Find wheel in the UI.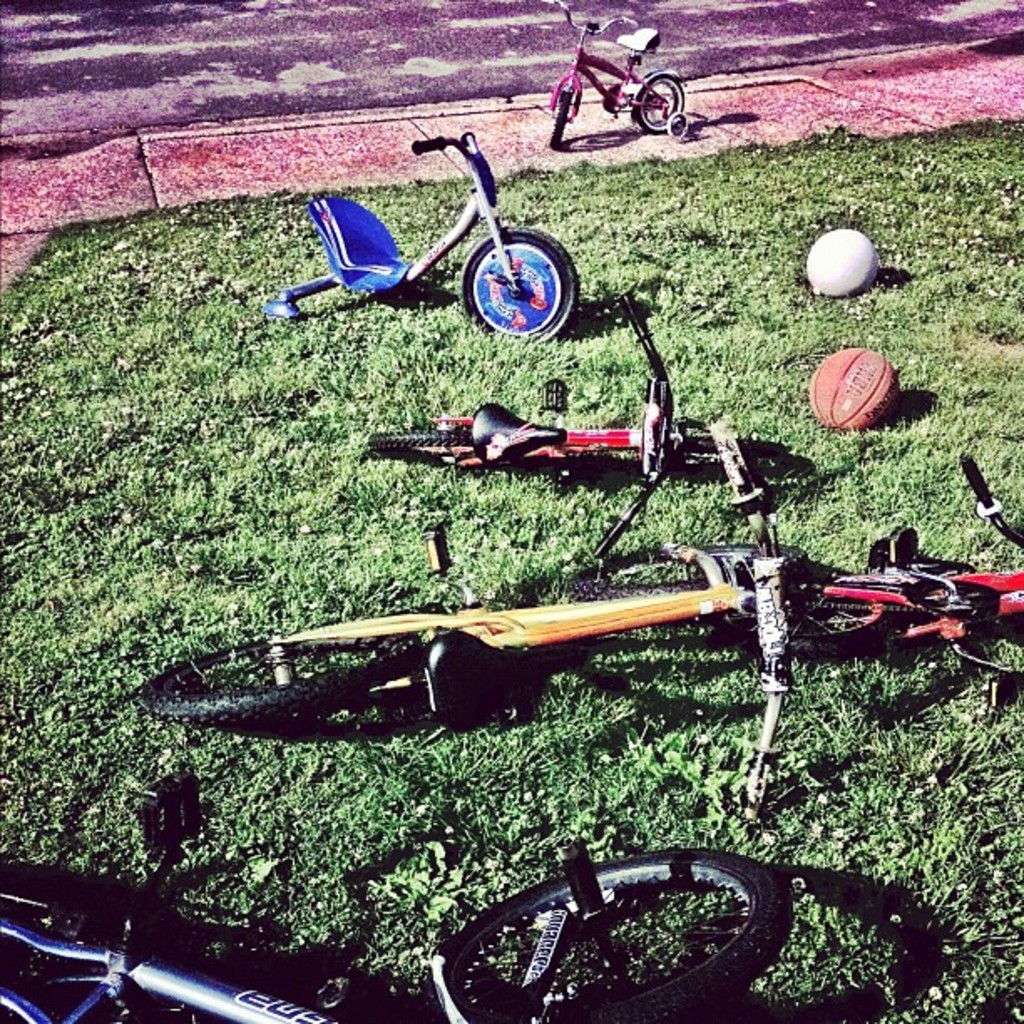
UI element at box(549, 94, 574, 152).
